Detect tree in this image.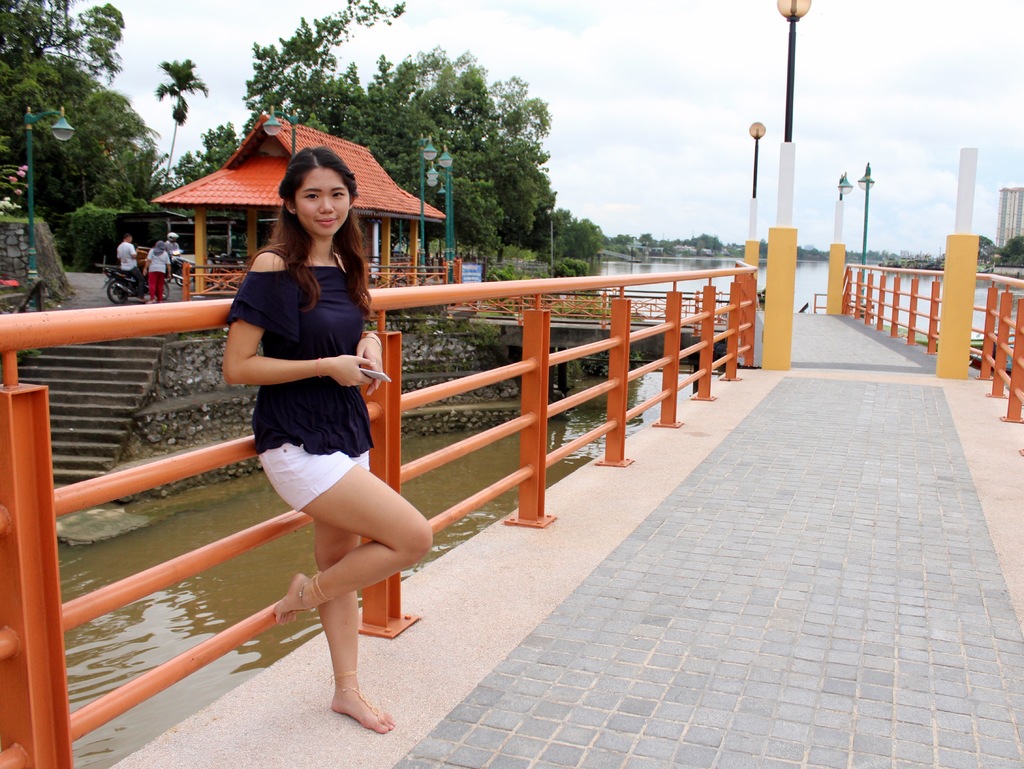
Detection: box=[544, 207, 604, 263].
